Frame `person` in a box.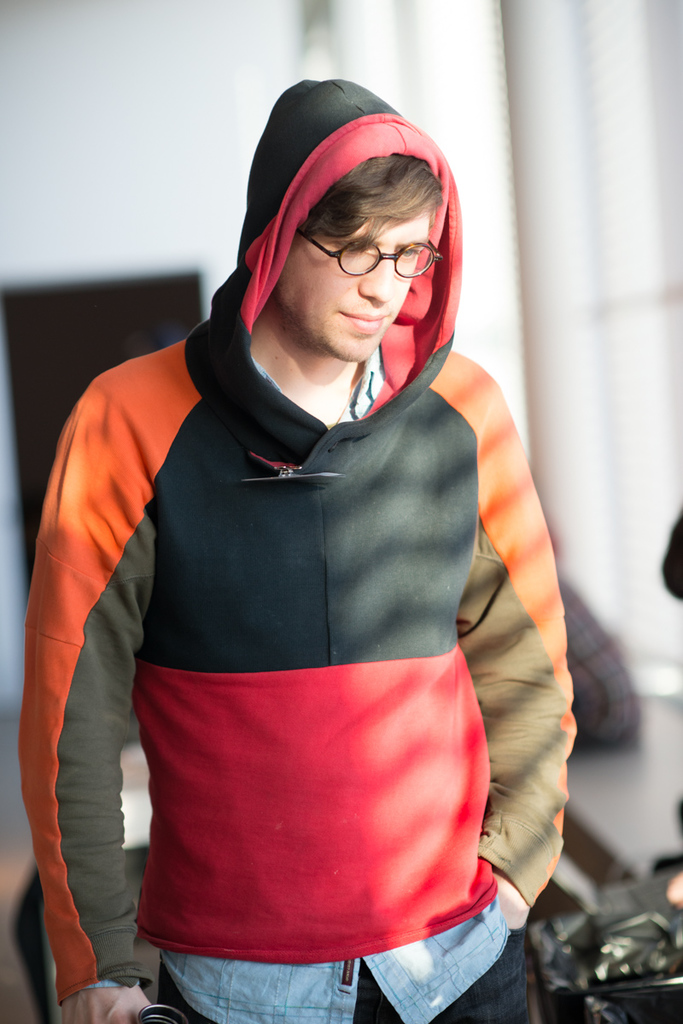
Rect(38, 67, 604, 1023).
